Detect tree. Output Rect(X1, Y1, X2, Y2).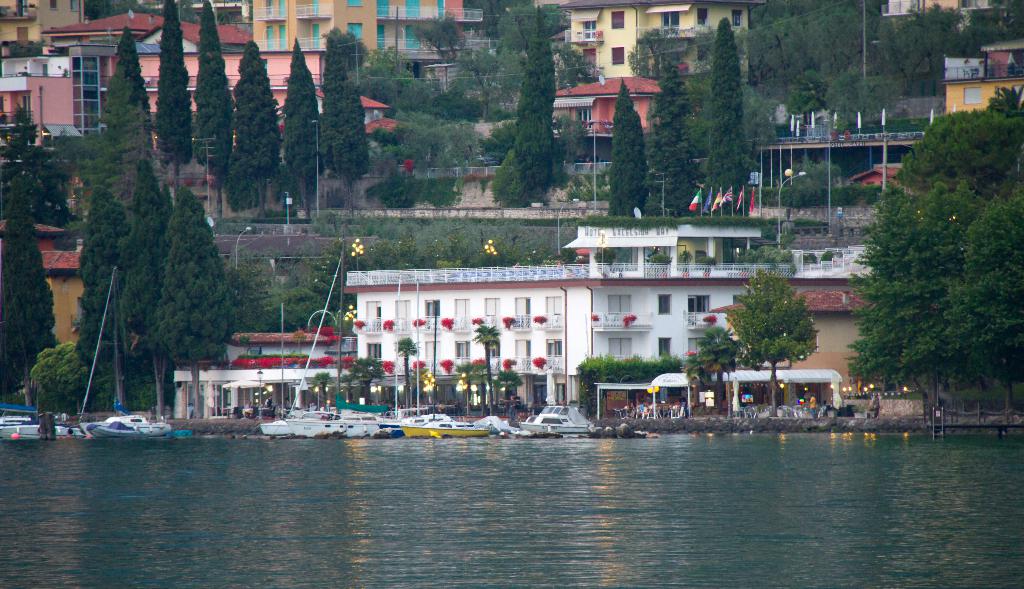
Rect(396, 337, 417, 409).
